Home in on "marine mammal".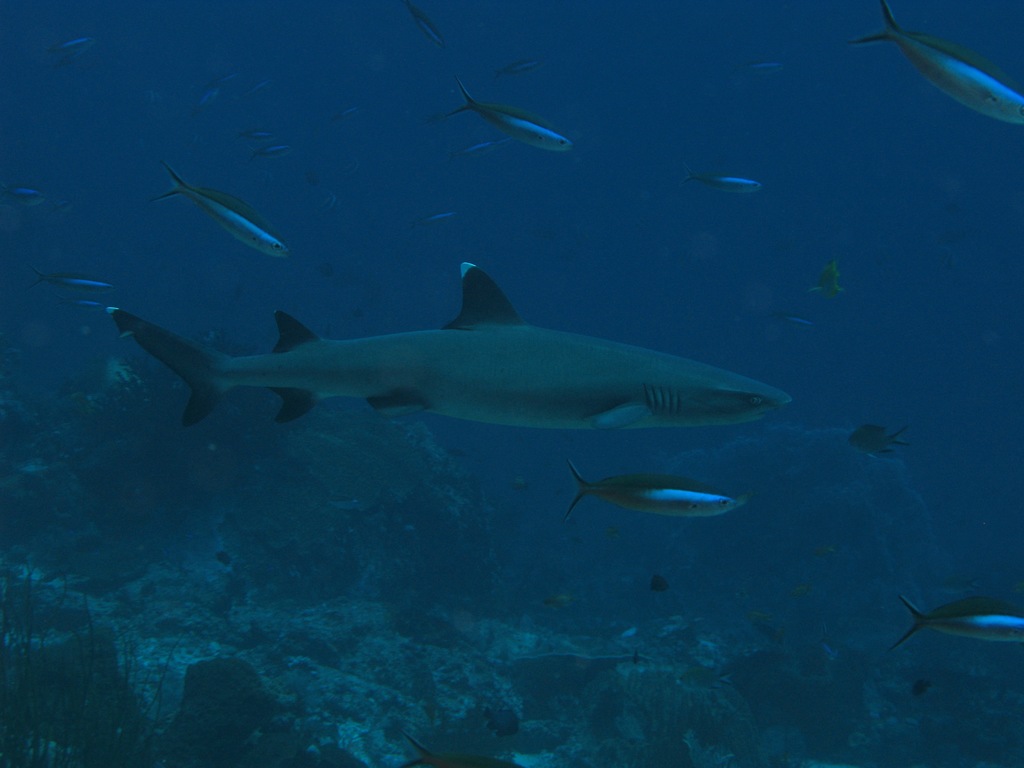
Homed in at (892, 593, 1023, 655).
